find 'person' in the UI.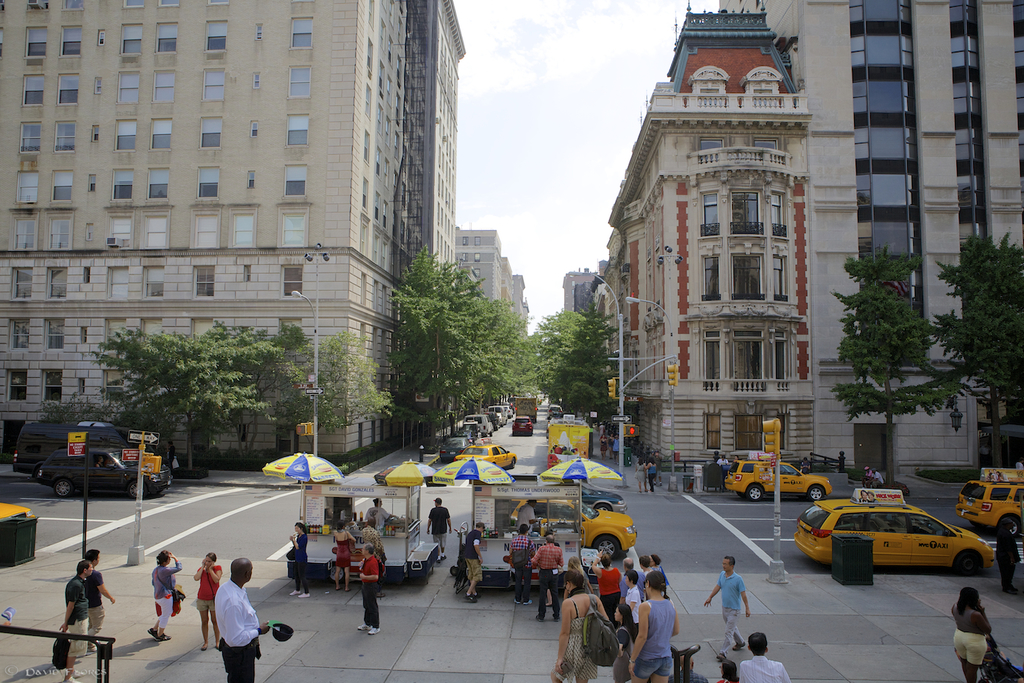
UI element at box=[622, 574, 673, 675].
